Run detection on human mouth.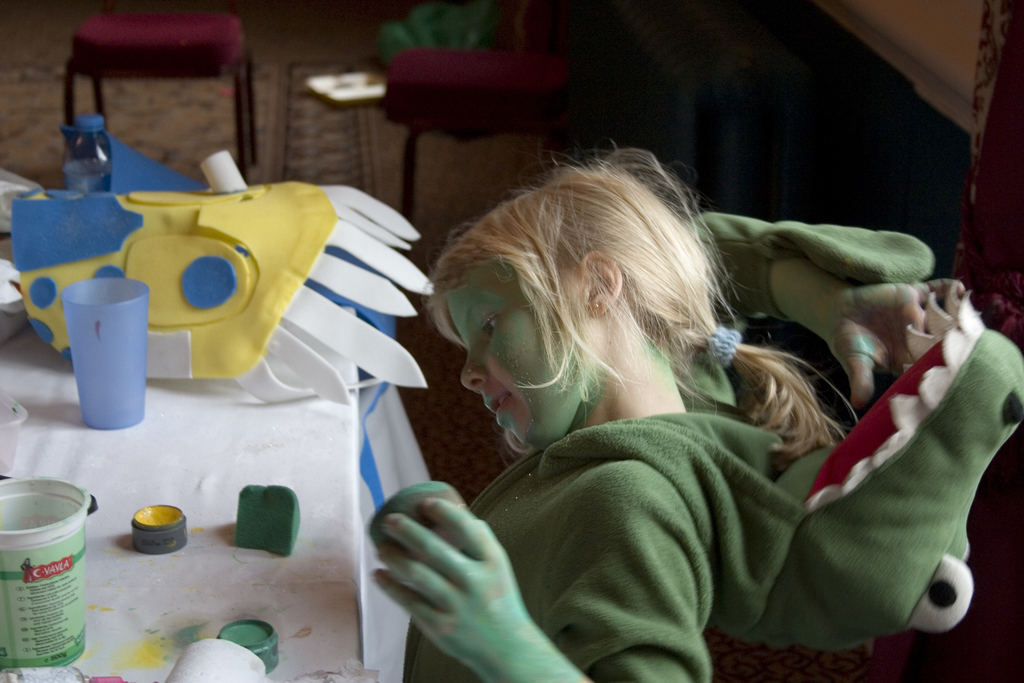
Result: rect(484, 384, 507, 420).
